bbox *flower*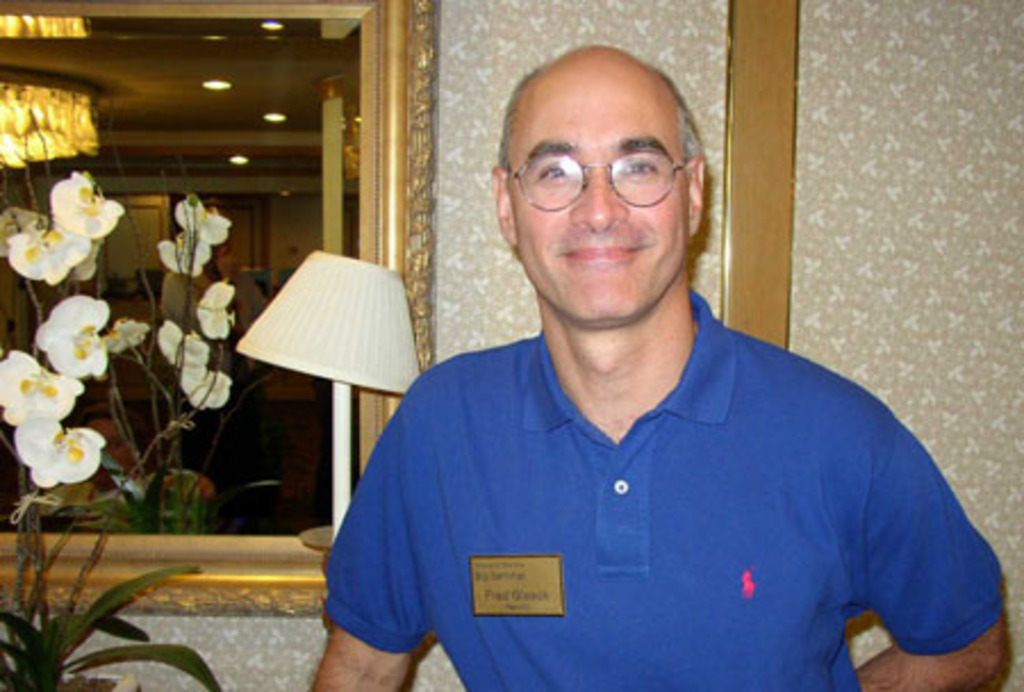
detection(30, 289, 107, 376)
